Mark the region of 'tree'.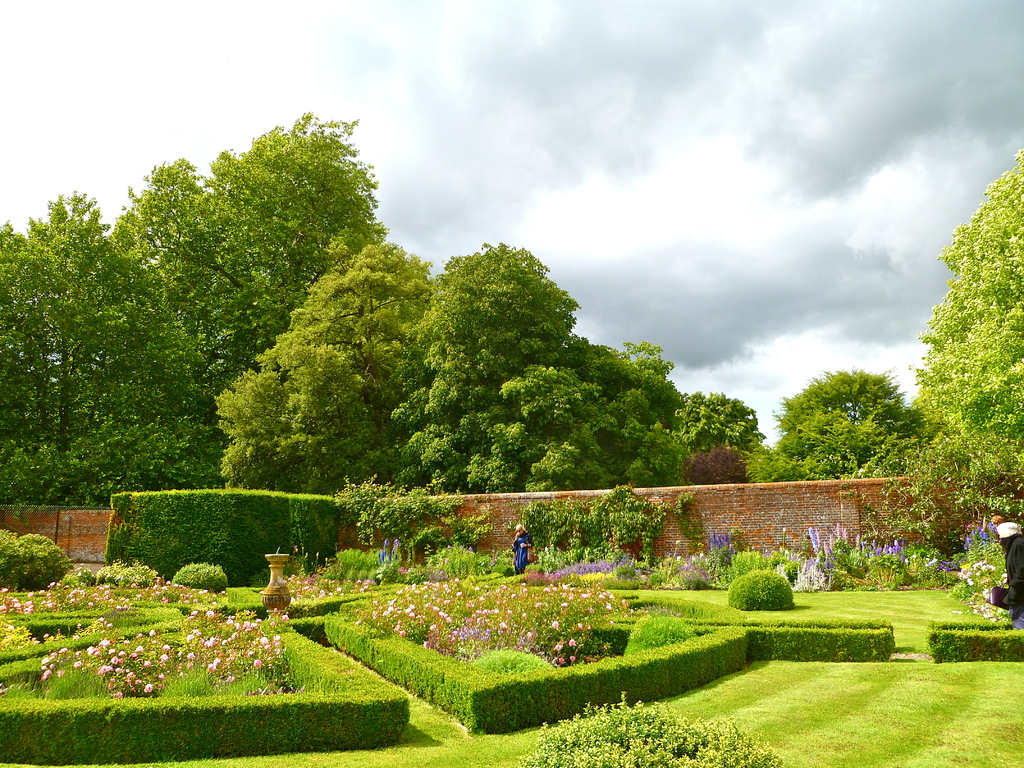
Region: {"left": 730, "top": 368, "right": 931, "bottom": 483}.
